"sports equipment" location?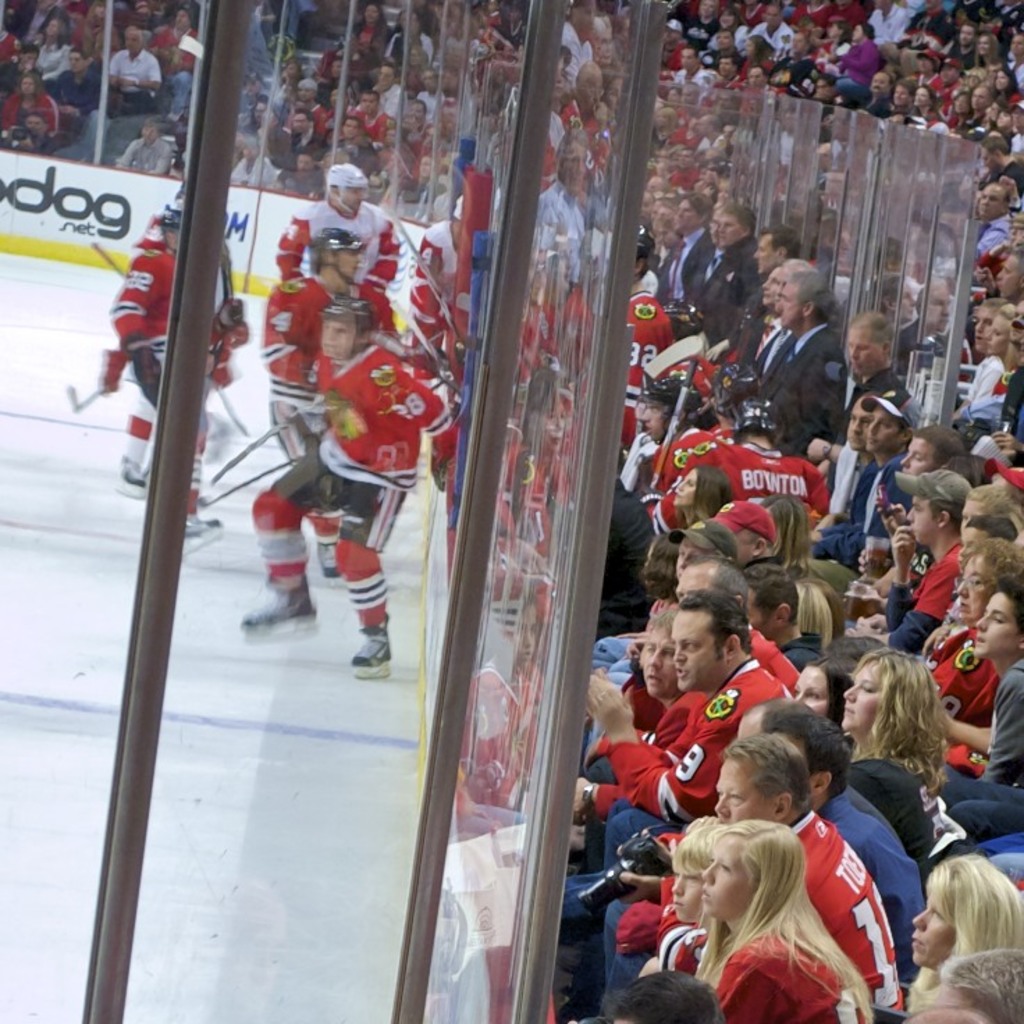
<box>326,161,370,220</box>
